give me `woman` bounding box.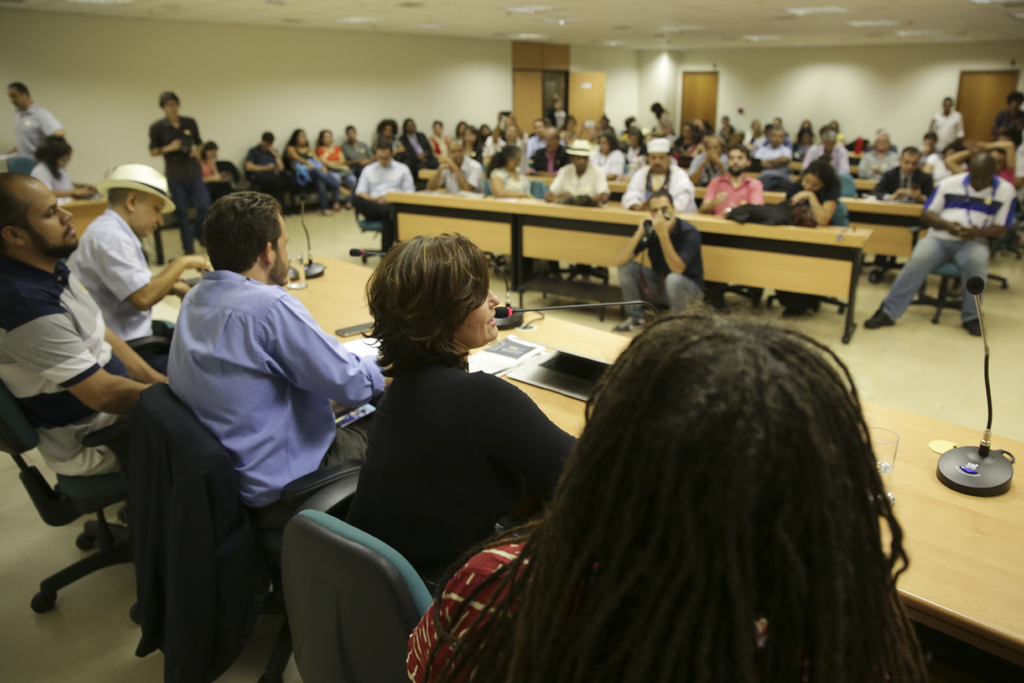
(x1=282, y1=124, x2=339, y2=213).
